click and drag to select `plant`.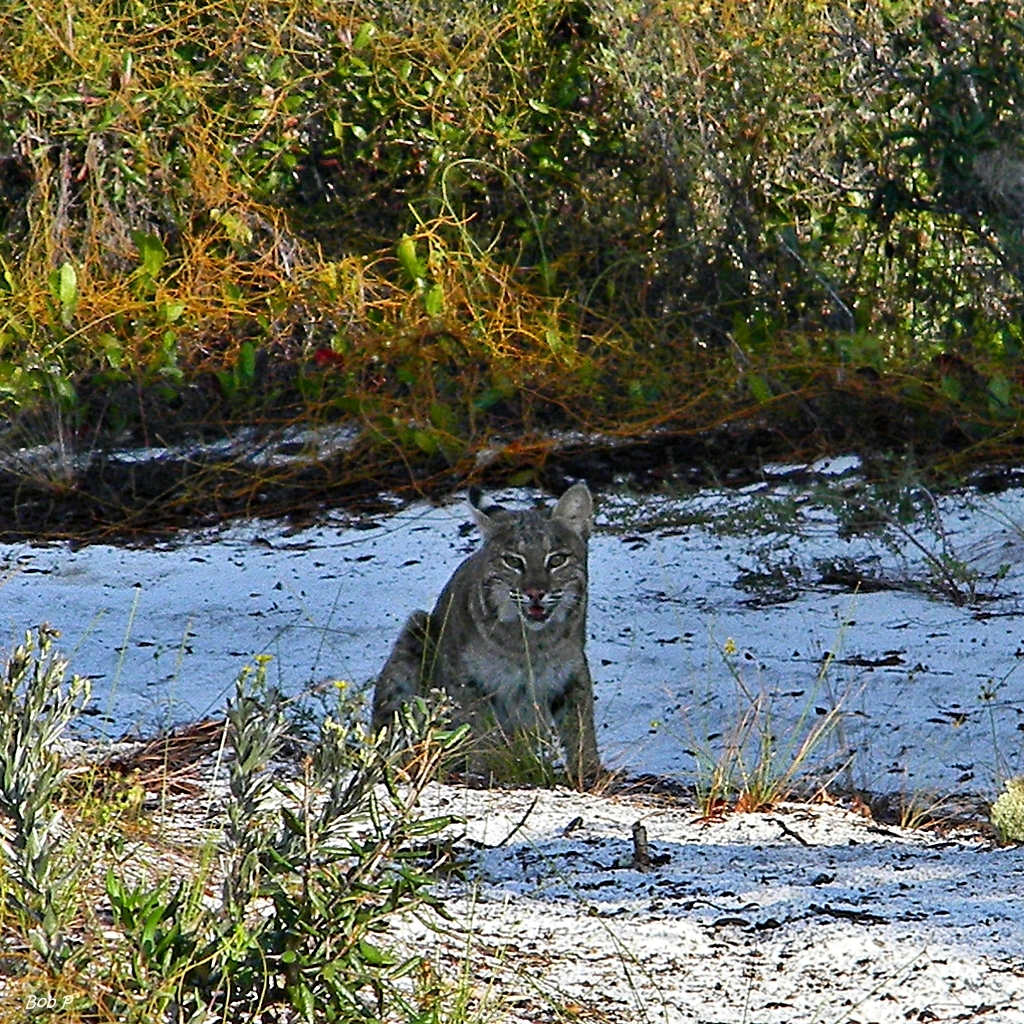
Selection: 971, 761, 1023, 852.
